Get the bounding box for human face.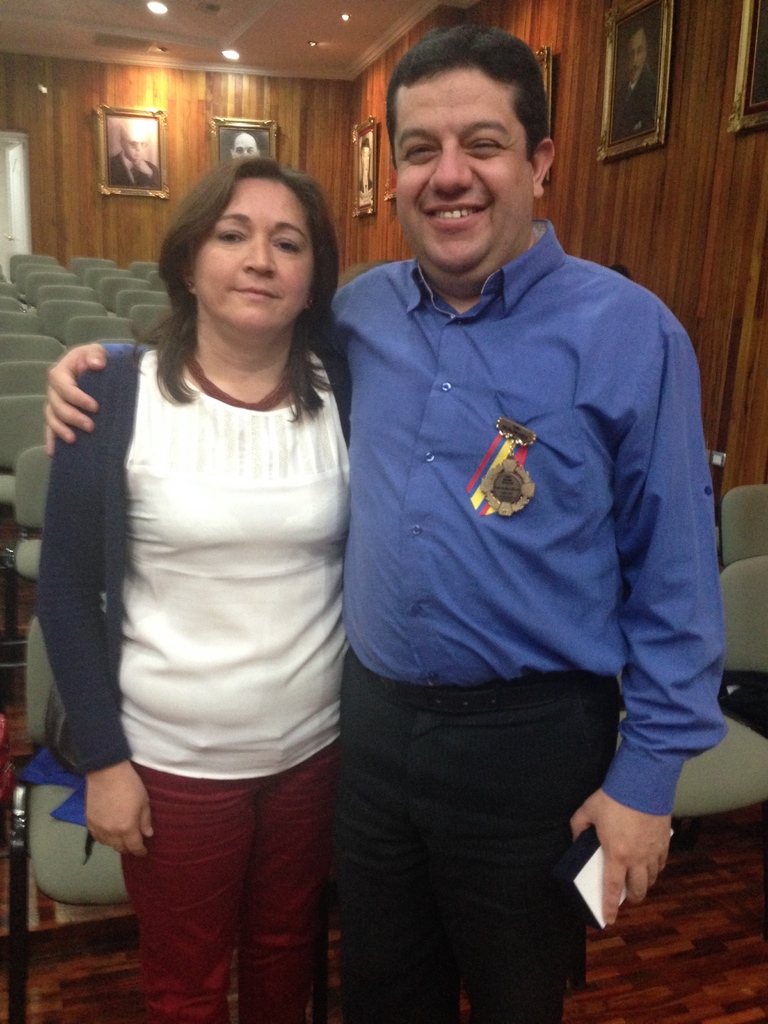
<bbox>625, 30, 644, 76</bbox>.
